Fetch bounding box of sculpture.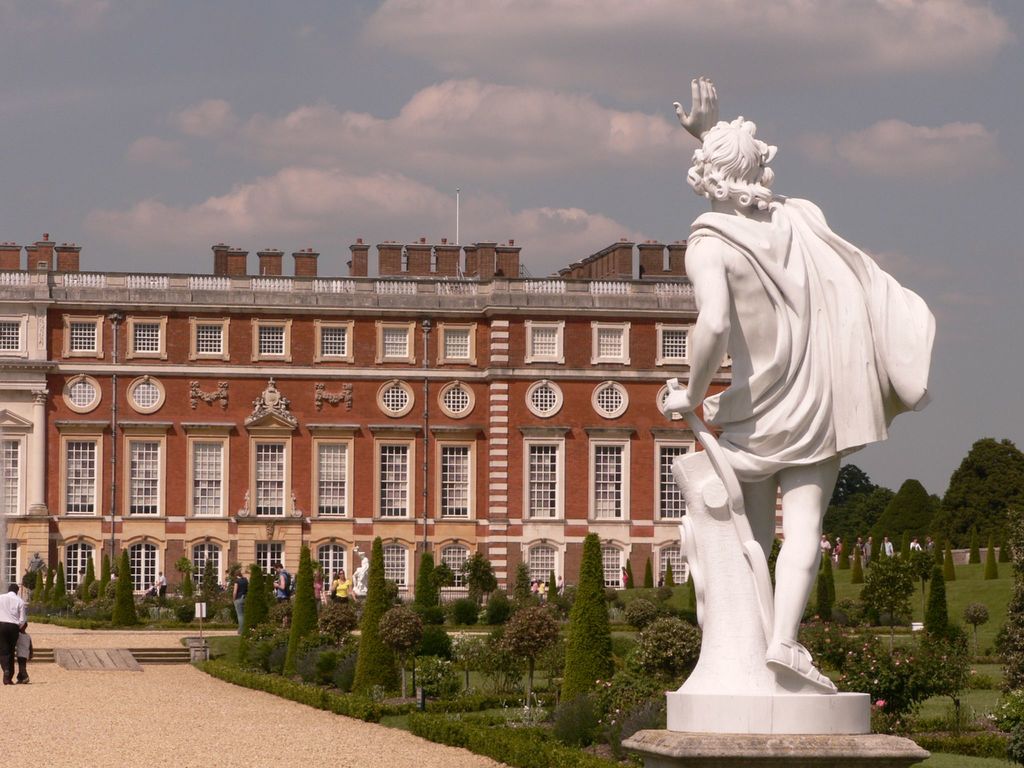
Bbox: bbox=[632, 90, 934, 752].
